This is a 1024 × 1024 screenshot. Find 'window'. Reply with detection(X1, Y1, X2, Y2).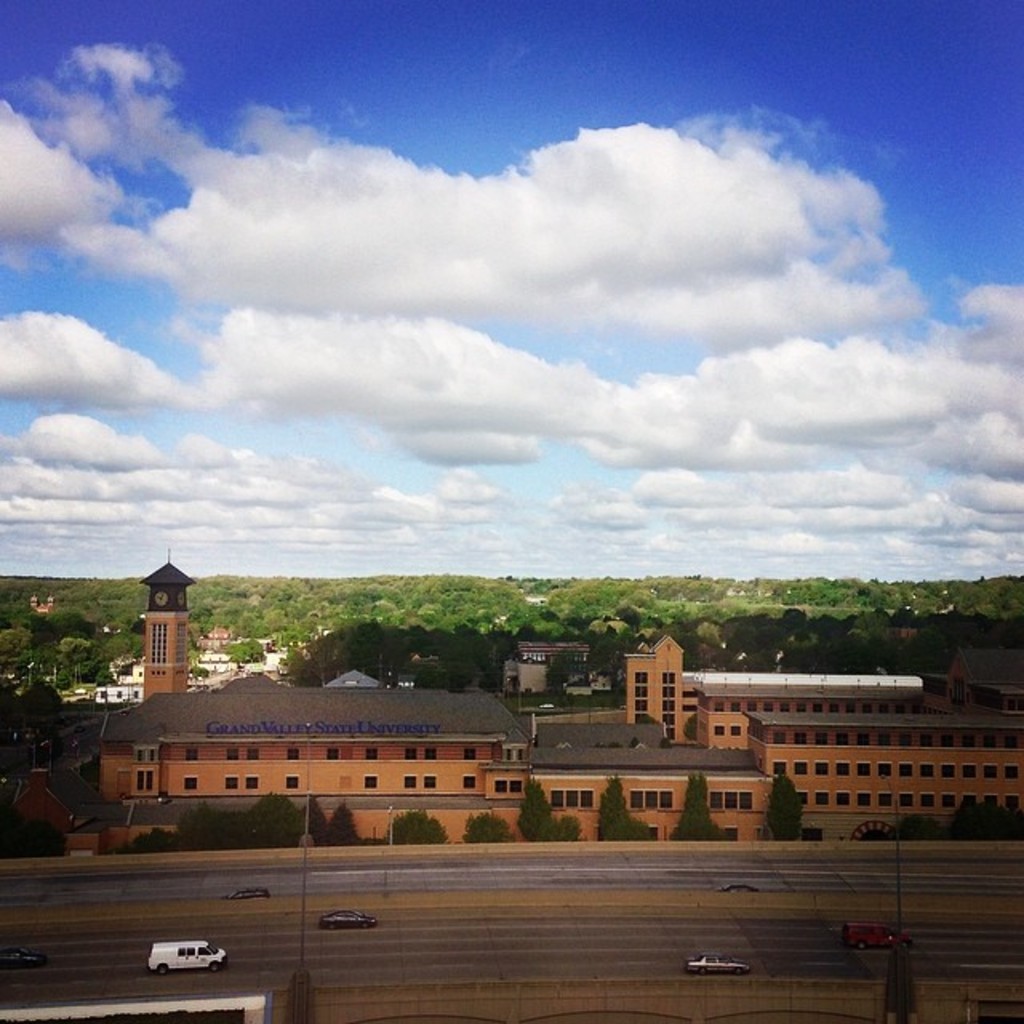
detection(637, 666, 646, 726).
